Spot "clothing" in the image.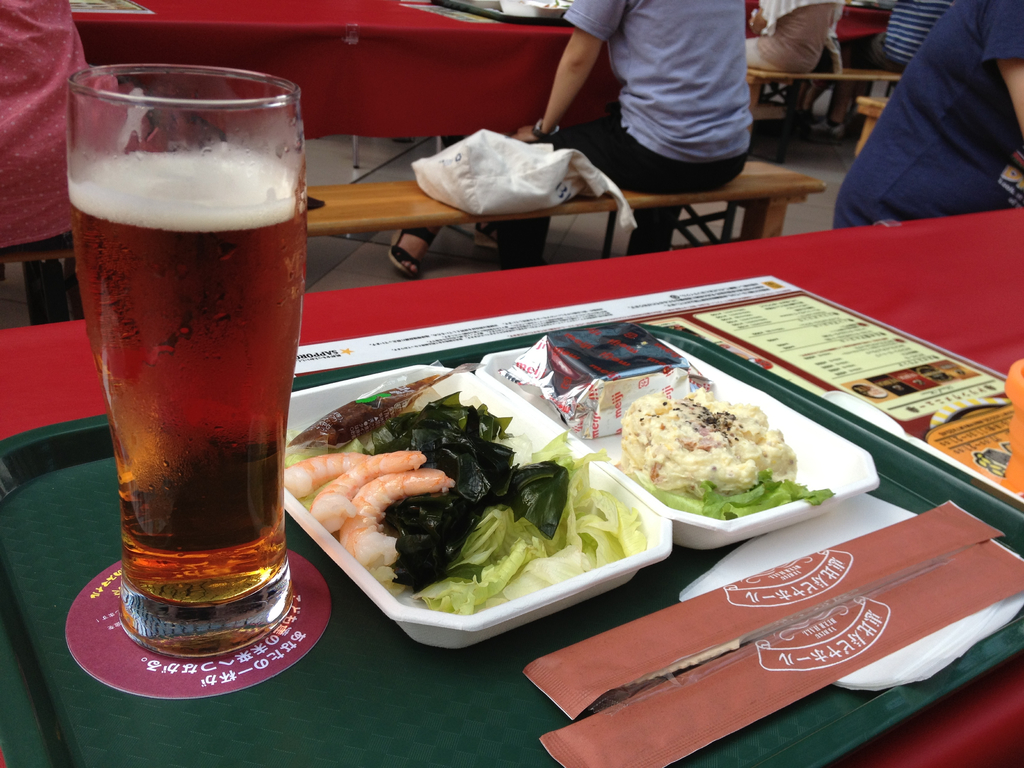
"clothing" found at 826:0:1023:230.
